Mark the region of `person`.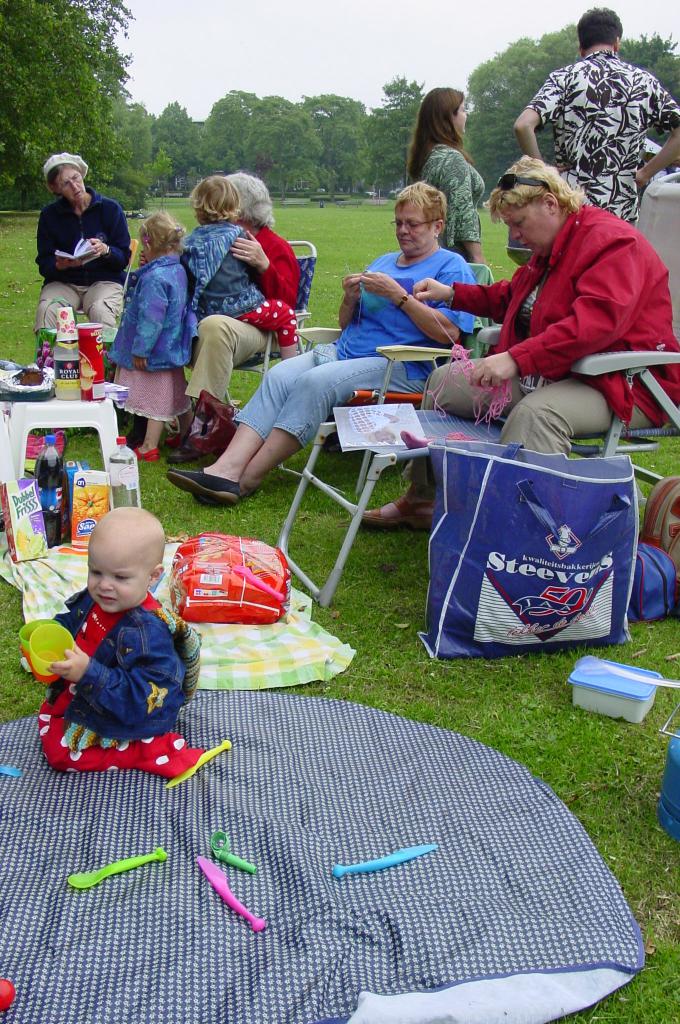
Region: 410:154:679:452.
